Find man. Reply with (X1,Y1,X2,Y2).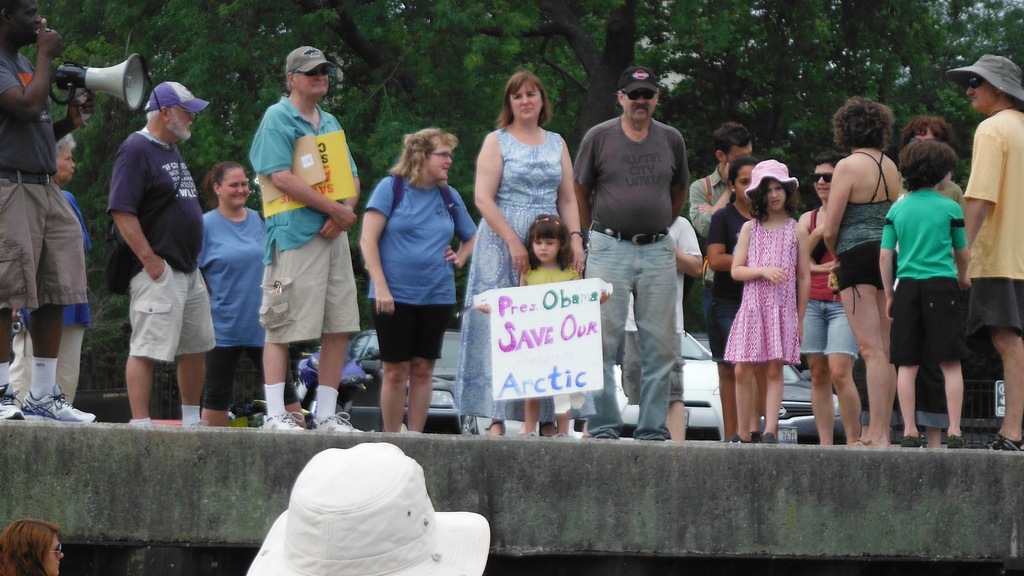
(240,42,369,429).
